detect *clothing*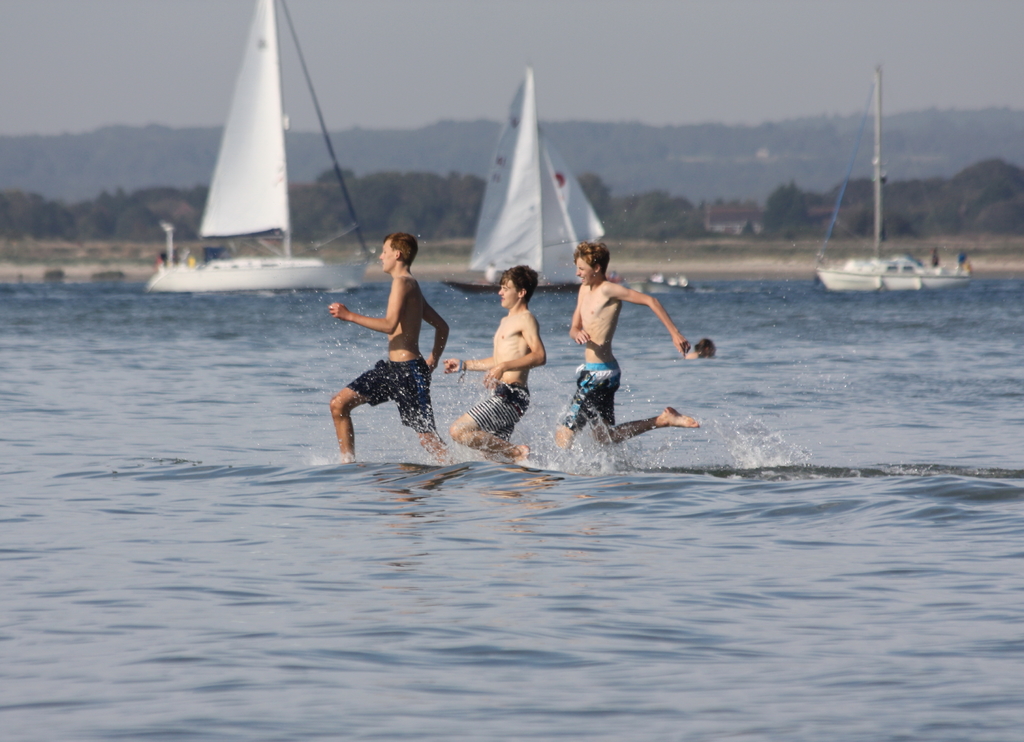
bbox(469, 379, 532, 433)
